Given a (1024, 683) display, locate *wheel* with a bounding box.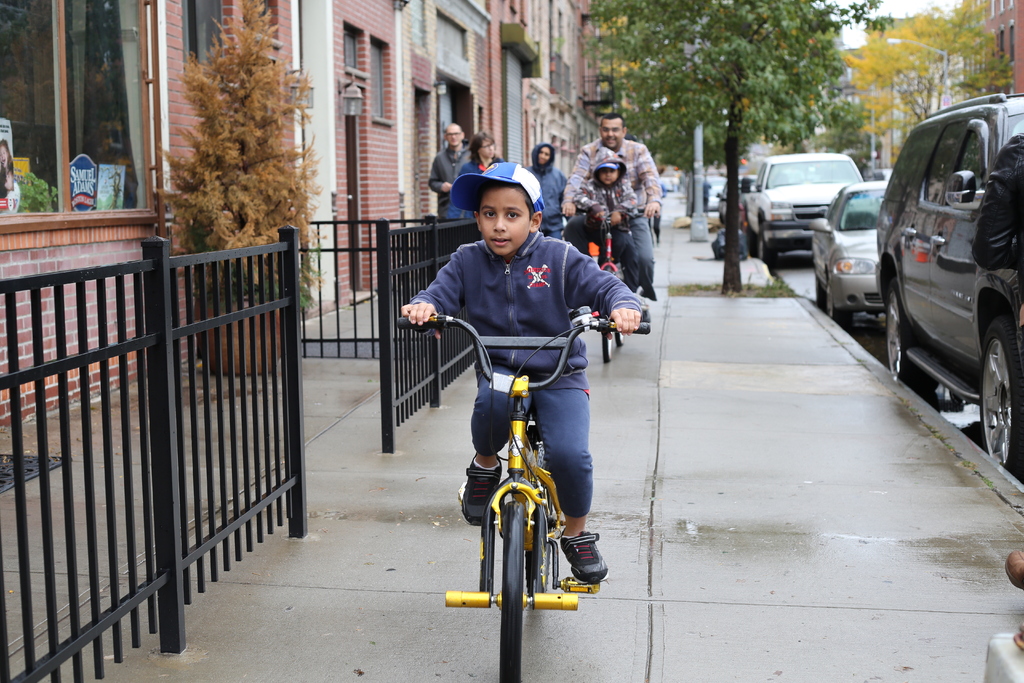
Located: detection(749, 233, 758, 254).
